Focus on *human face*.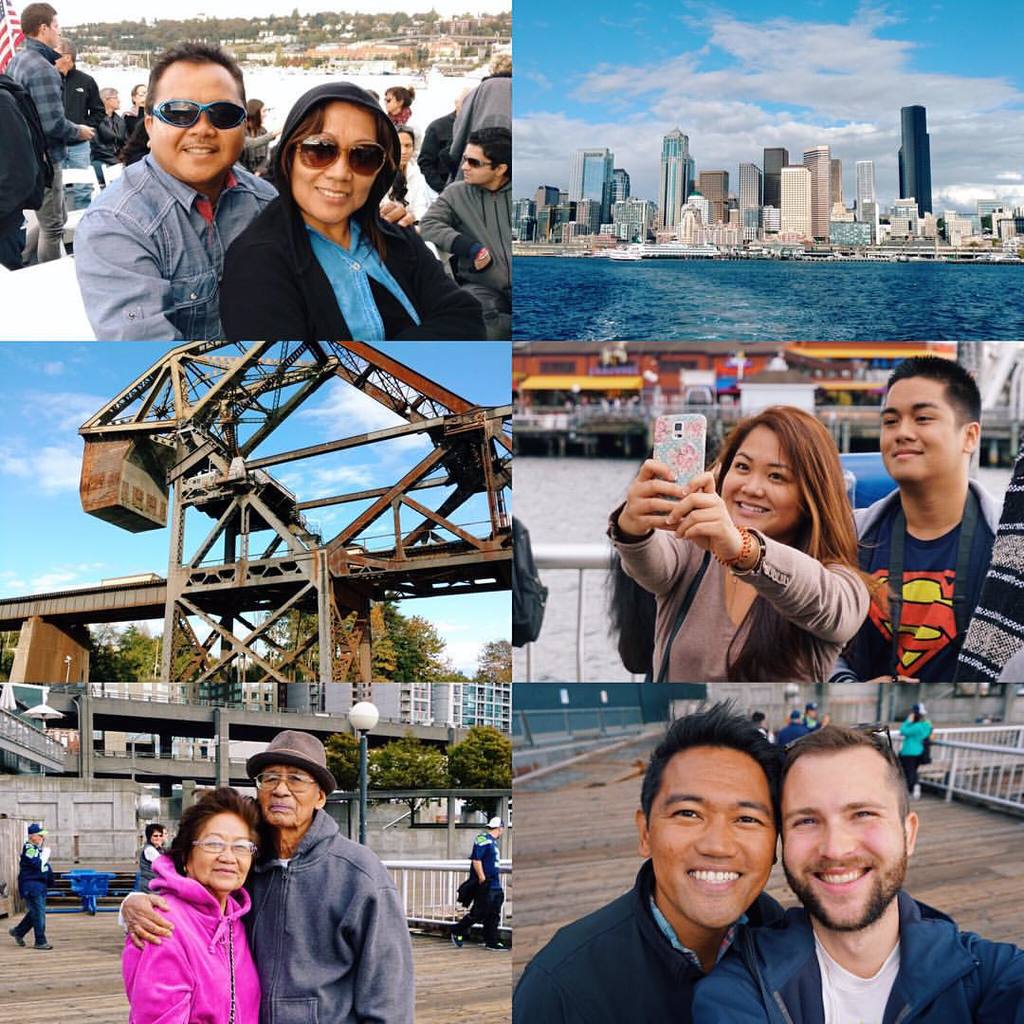
Focused at pyautogui.locateOnScreen(781, 748, 912, 924).
